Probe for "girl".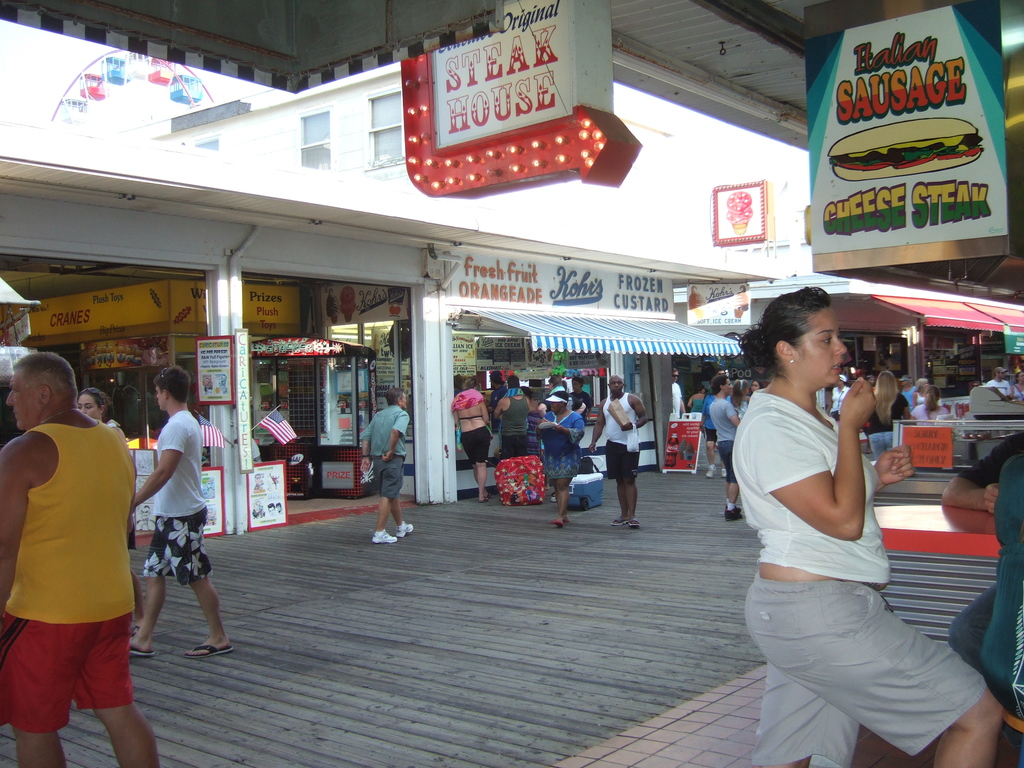
Probe result: locate(909, 387, 950, 426).
